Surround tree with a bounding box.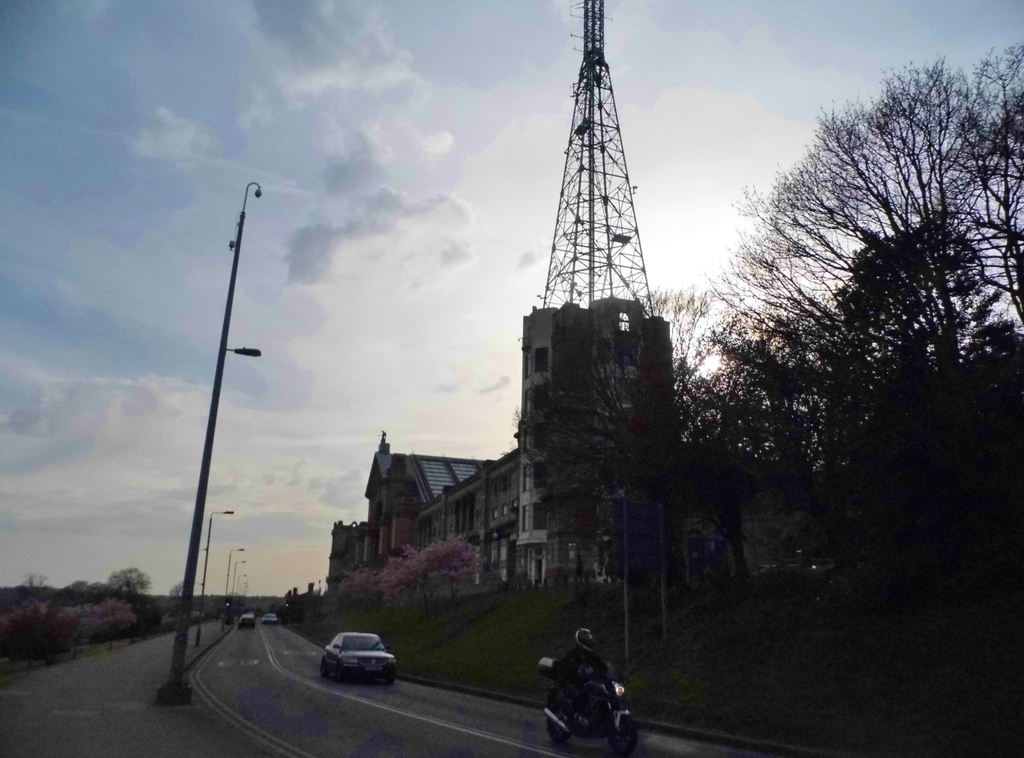
<bbox>109, 563, 147, 604</bbox>.
